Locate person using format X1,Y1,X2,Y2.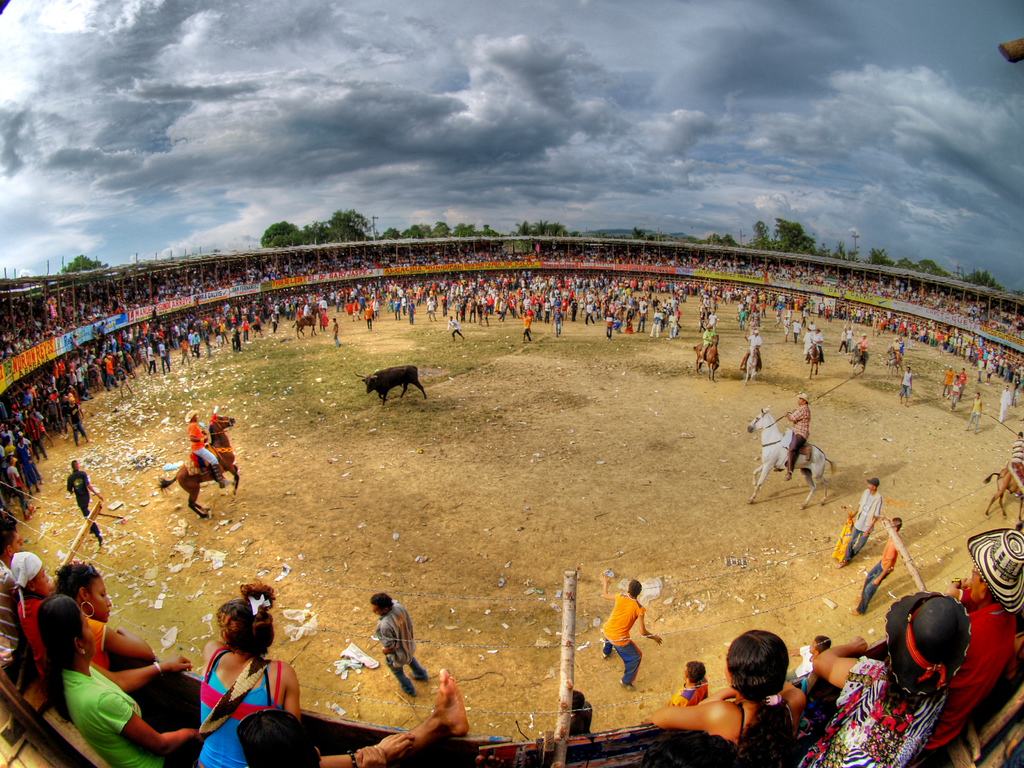
604,570,664,691.
